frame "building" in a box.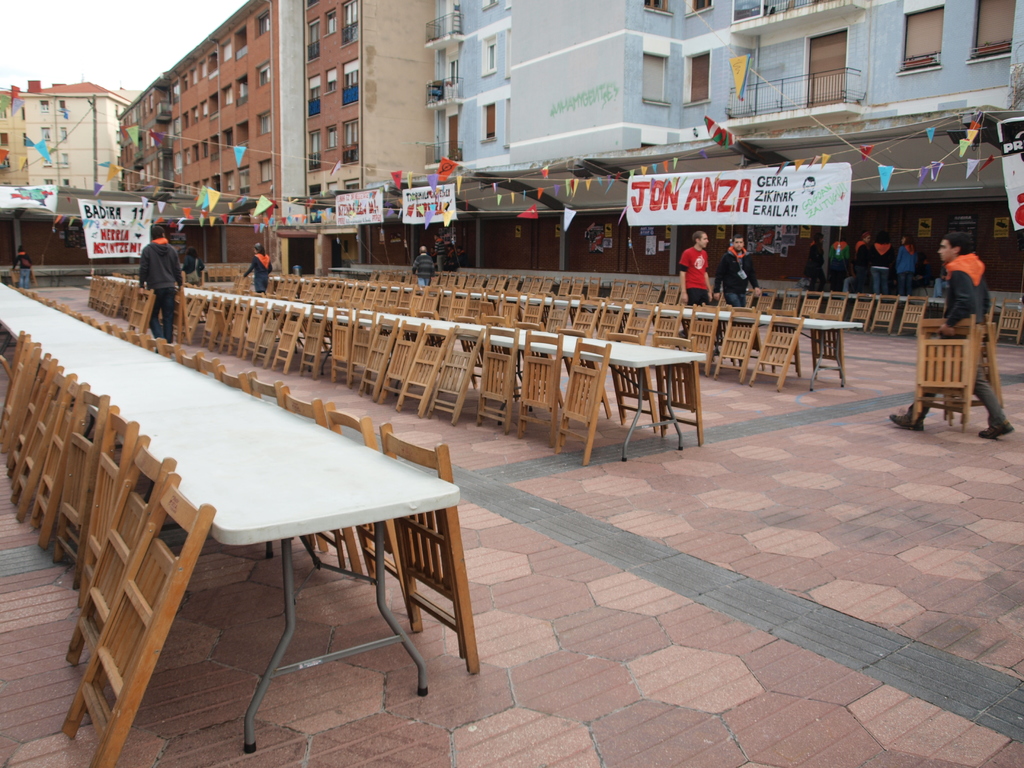
<bbox>118, 0, 429, 266</bbox>.
